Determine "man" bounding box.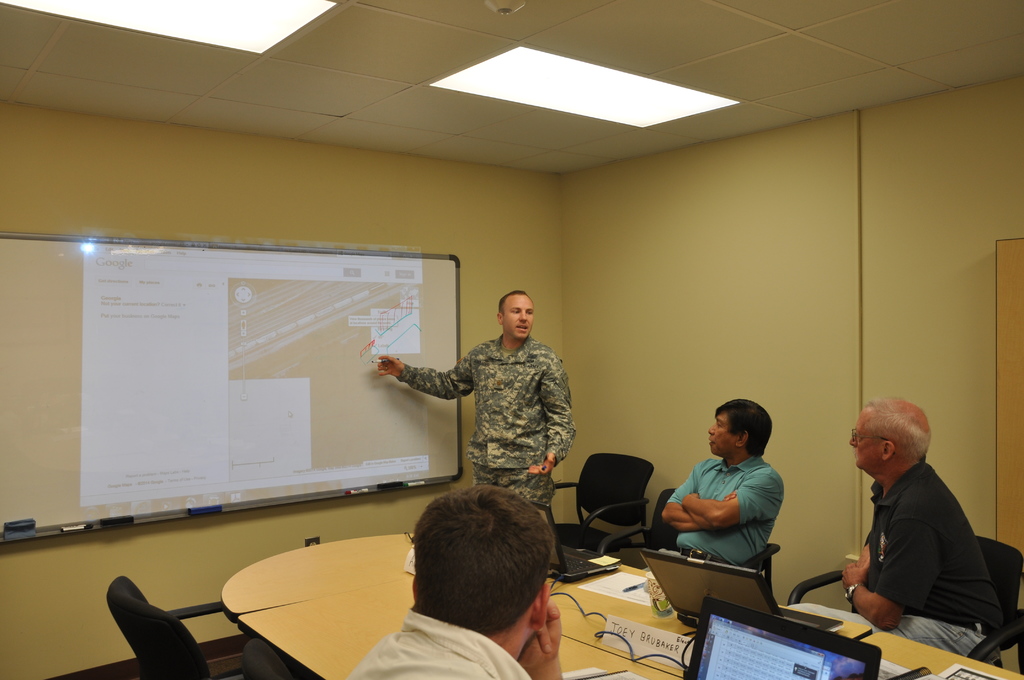
Determined: detection(346, 487, 561, 679).
